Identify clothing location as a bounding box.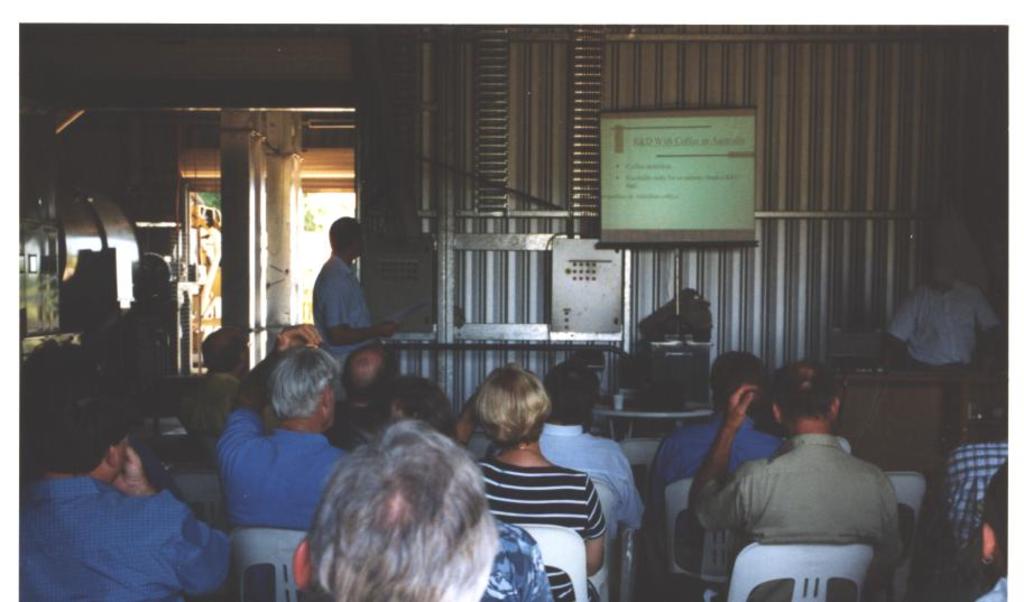
(652, 408, 793, 574).
